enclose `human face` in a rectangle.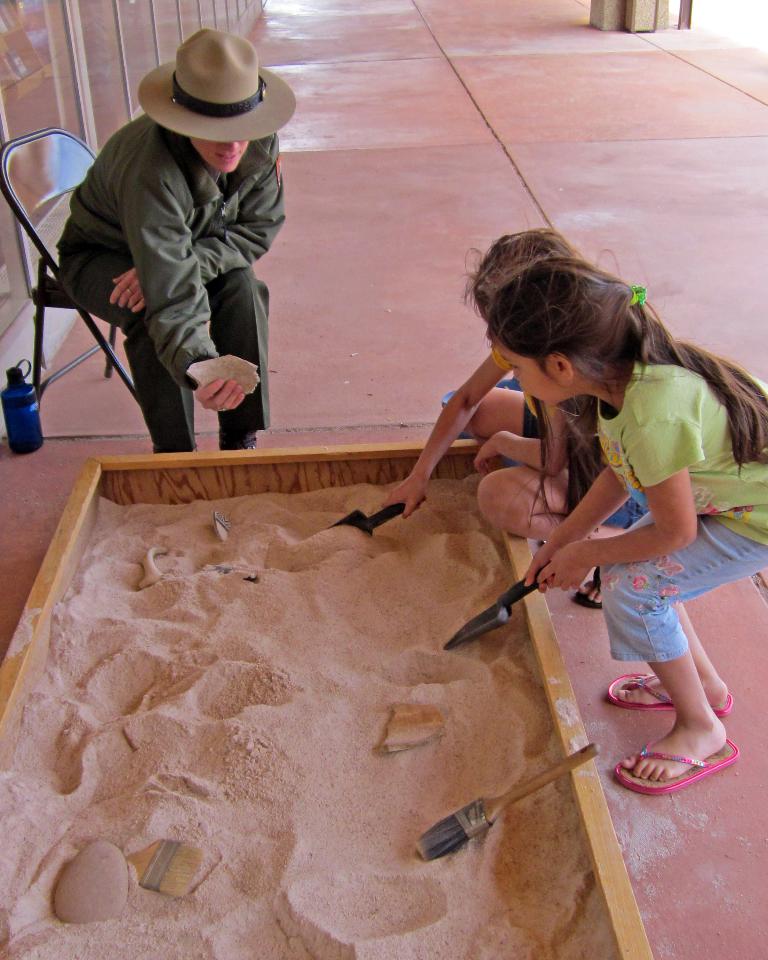
Rect(189, 142, 250, 172).
